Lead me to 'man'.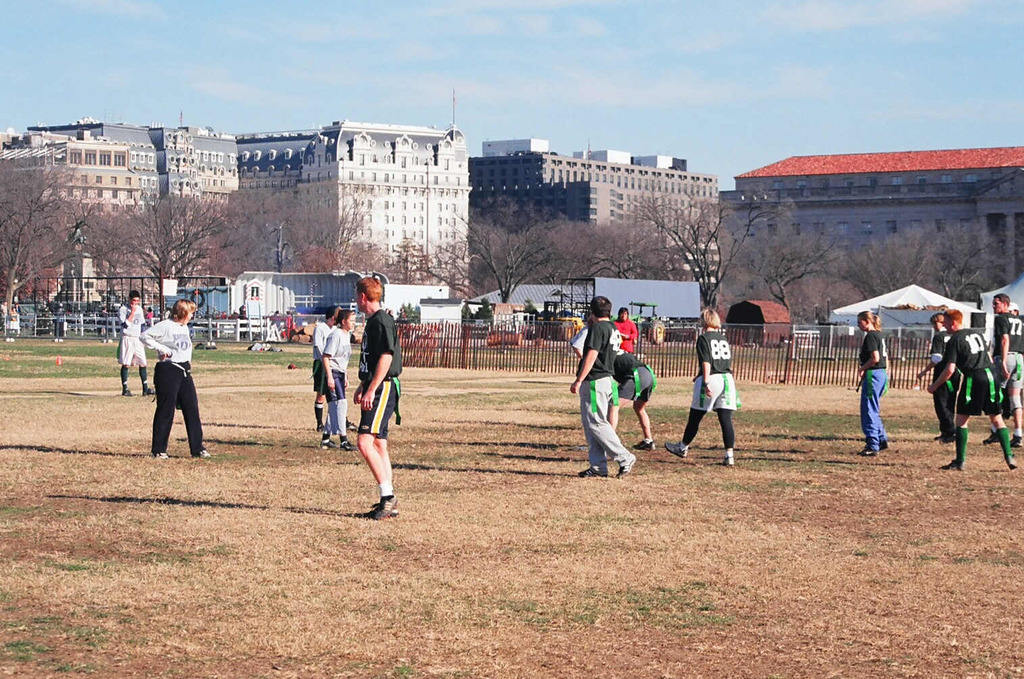
Lead to box(567, 299, 635, 480).
